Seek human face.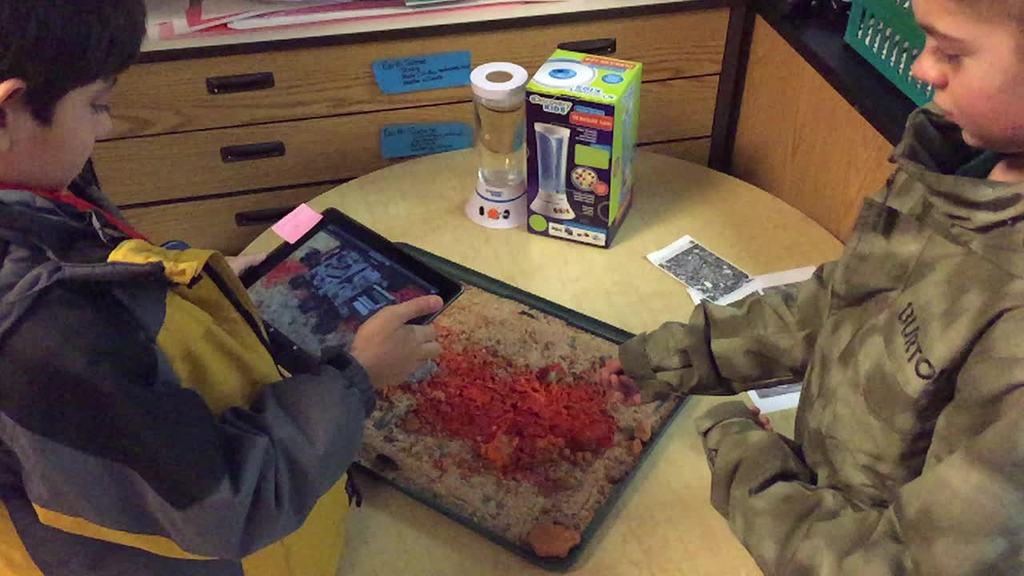
907:0:1023:155.
